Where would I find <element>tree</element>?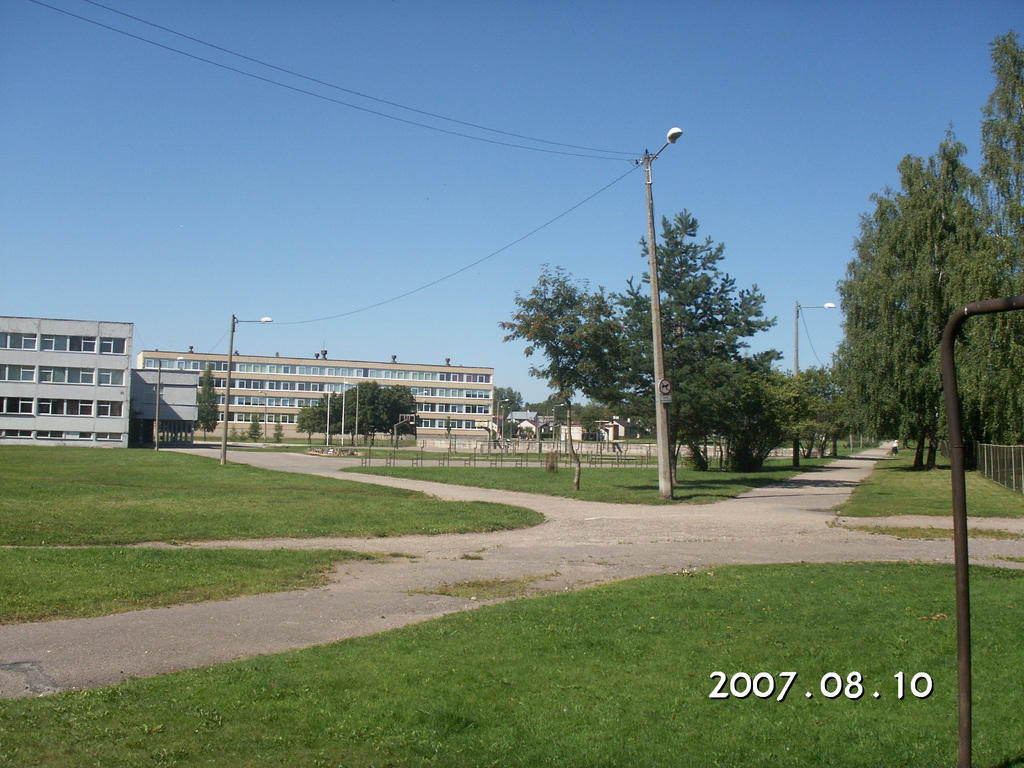
At region(247, 413, 267, 444).
